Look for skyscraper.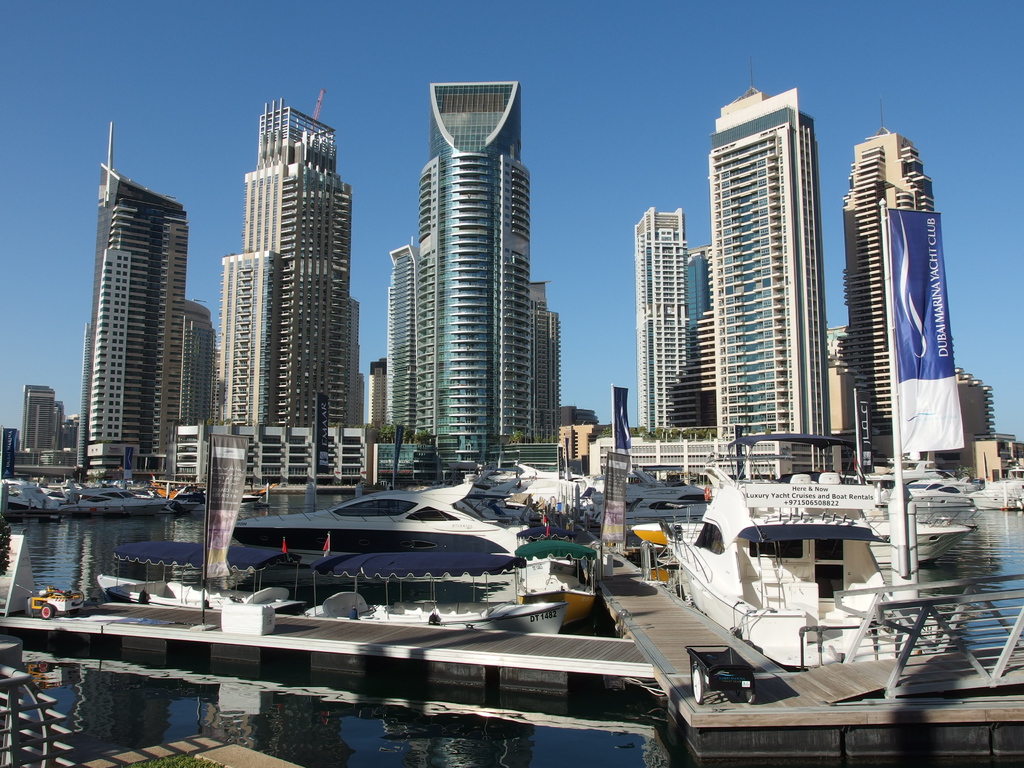
Found: (627,204,691,448).
